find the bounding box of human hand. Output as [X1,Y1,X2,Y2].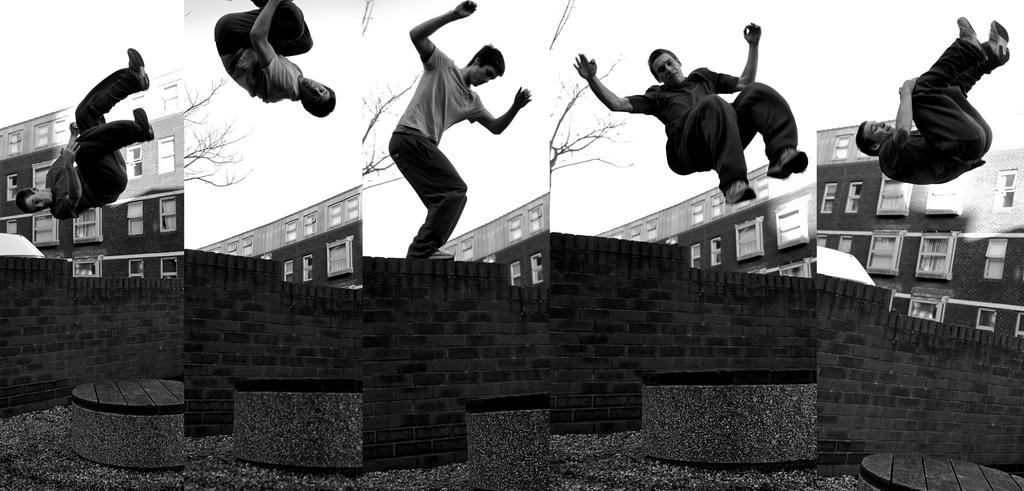
[899,77,916,94].
